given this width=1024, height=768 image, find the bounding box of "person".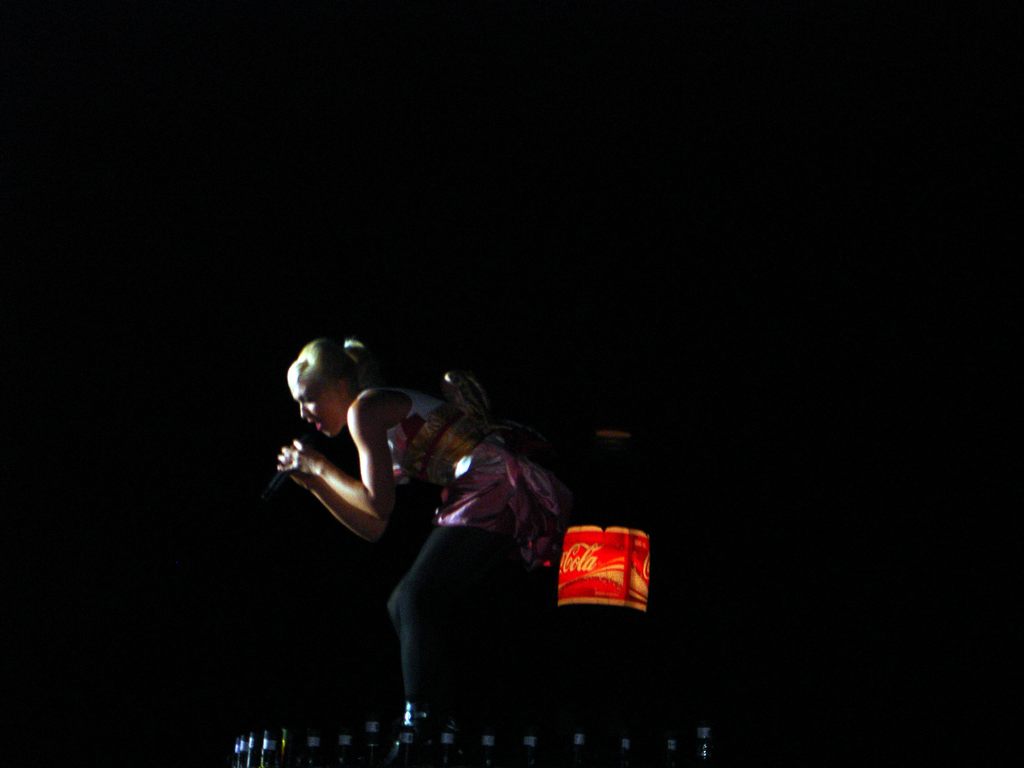
locate(295, 339, 546, 739).
